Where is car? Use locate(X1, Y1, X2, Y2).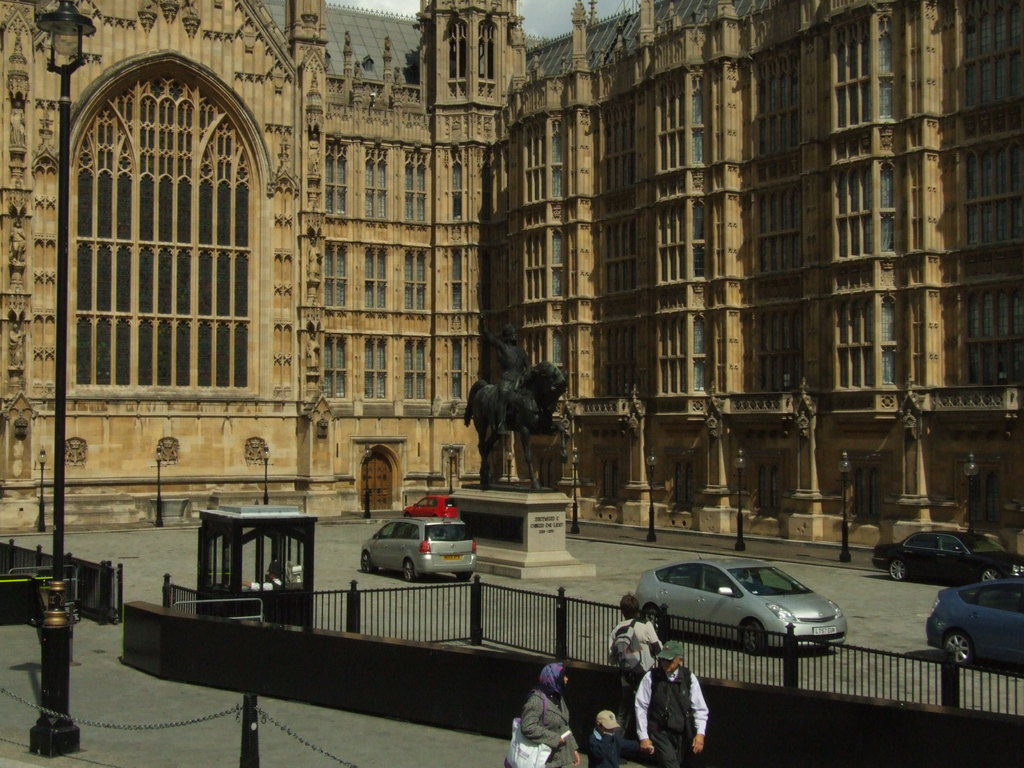
locate(361, 518, 480, 579).
